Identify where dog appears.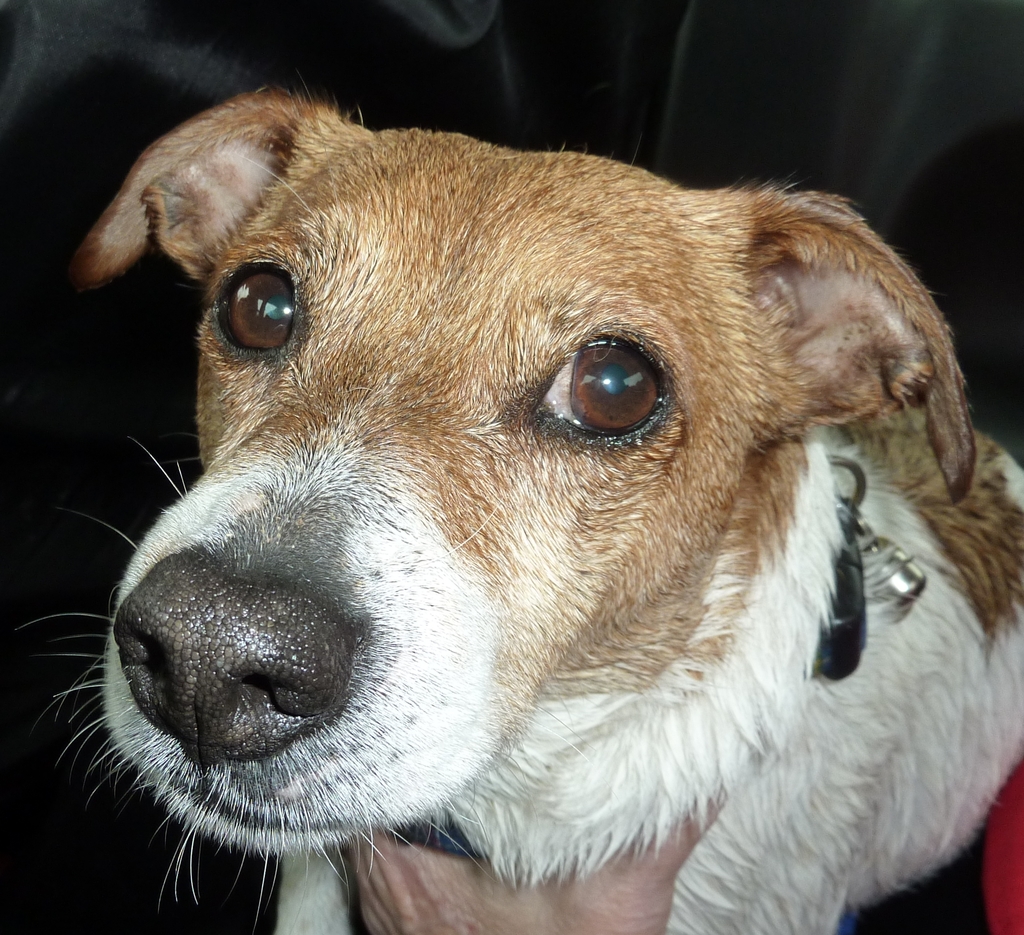
Appears at [5, 76, 1023, 934].
